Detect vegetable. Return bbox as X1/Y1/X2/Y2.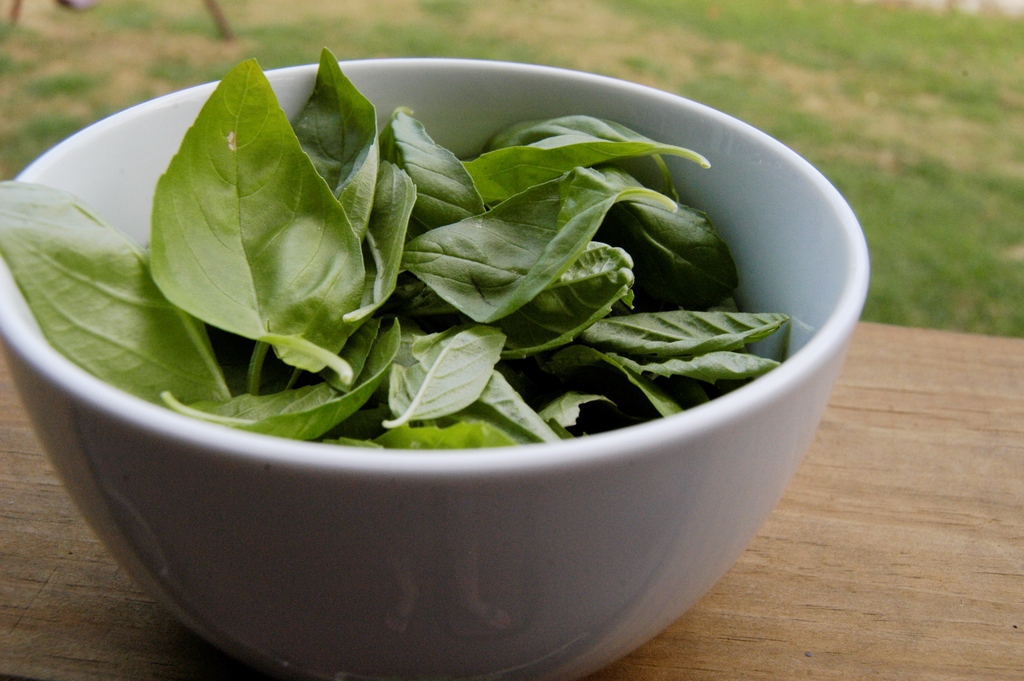
147/58/365/381.
